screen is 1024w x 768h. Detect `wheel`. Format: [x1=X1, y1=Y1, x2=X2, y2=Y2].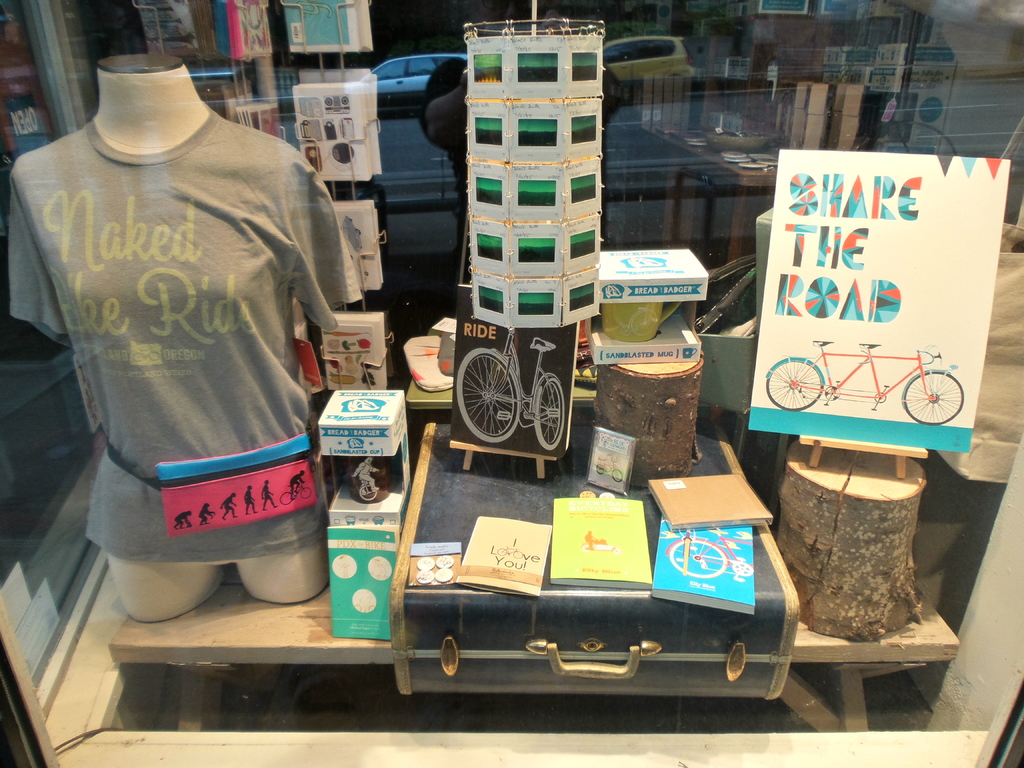
[x1=496, y1=547, x2=506, y2=555].
